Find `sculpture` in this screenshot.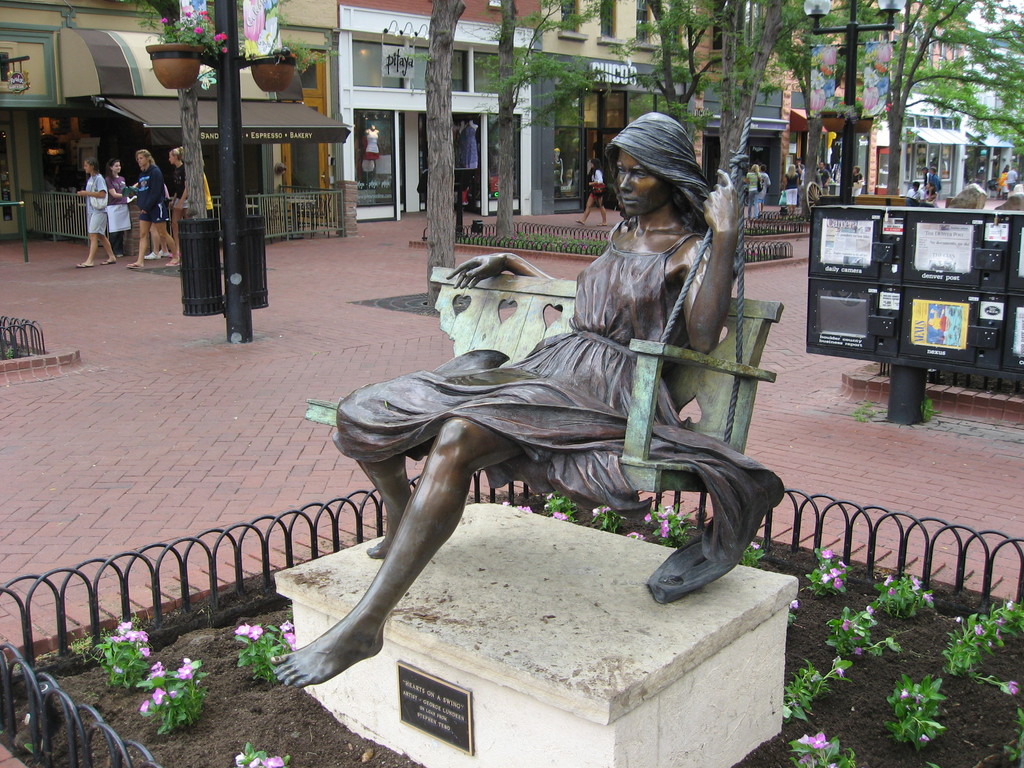
The bounding box for `sculpture` is Rect(316, 161, 793, 693).
